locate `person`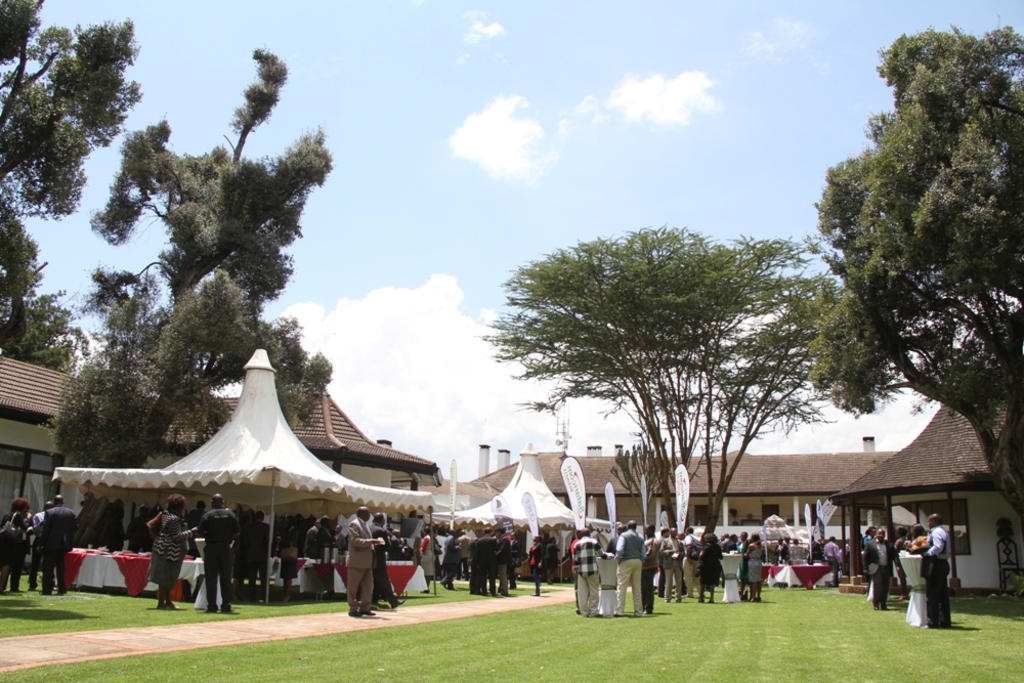
(x1=526, y1=530, x2=551, y2=597)
